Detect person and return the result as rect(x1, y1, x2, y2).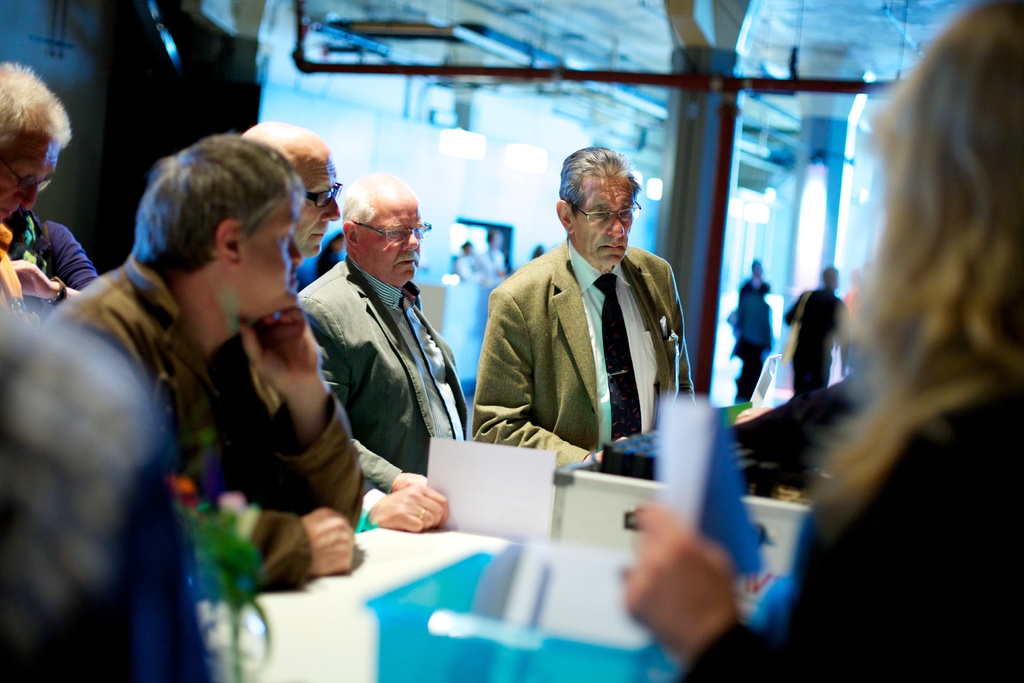
rect(472, 143, 695, 473).
